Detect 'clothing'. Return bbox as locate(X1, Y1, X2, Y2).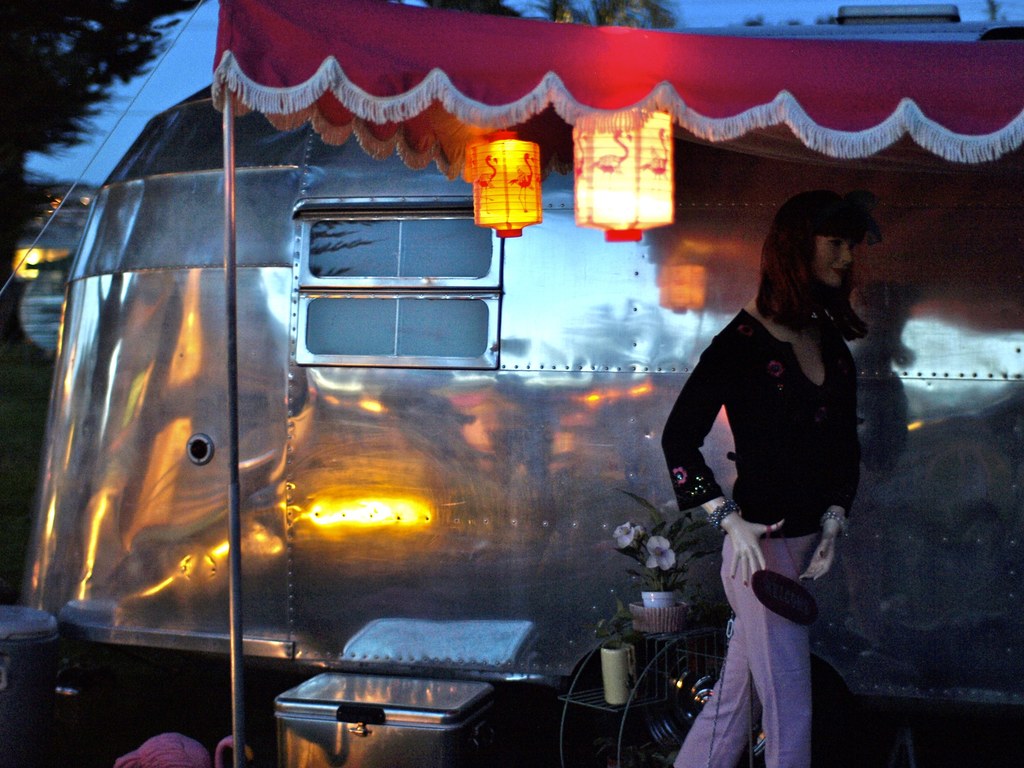
locate(664, 306, 910, 767).
